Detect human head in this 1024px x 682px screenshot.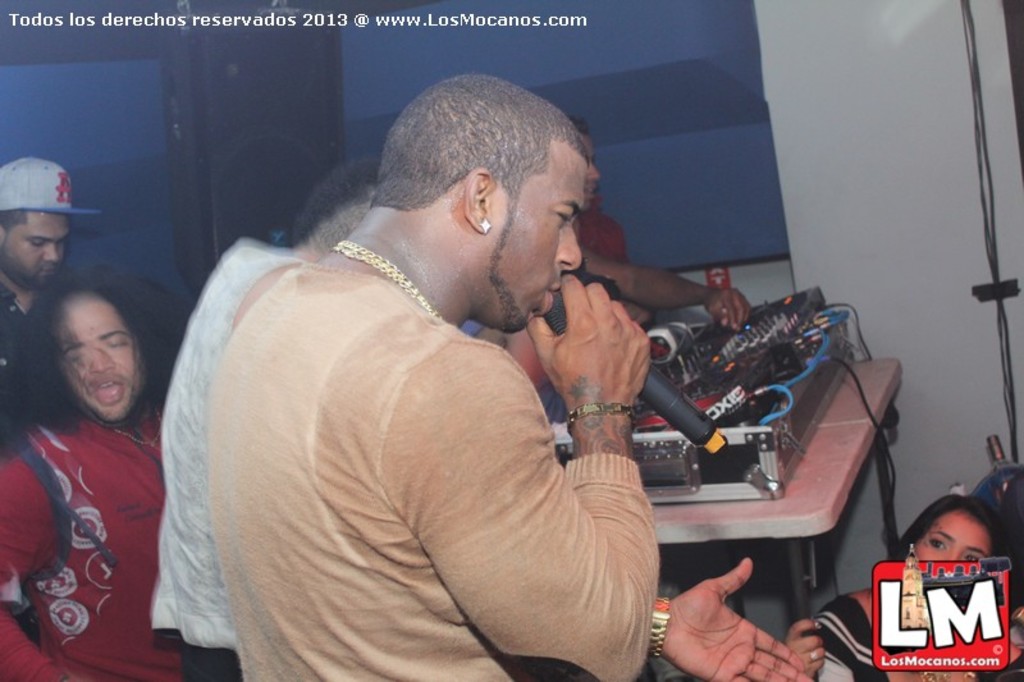
Detection: bbox=[901, 495, 1002, 567].
